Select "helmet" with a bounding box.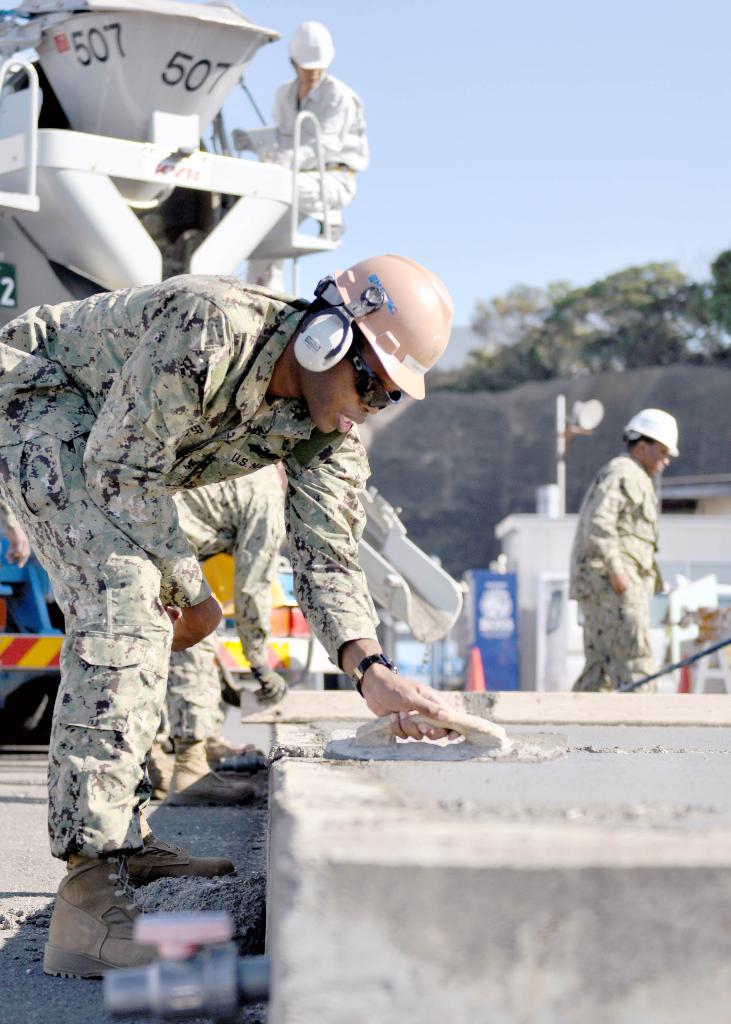
x1=619 y1=404 x2=687 y2=463.
